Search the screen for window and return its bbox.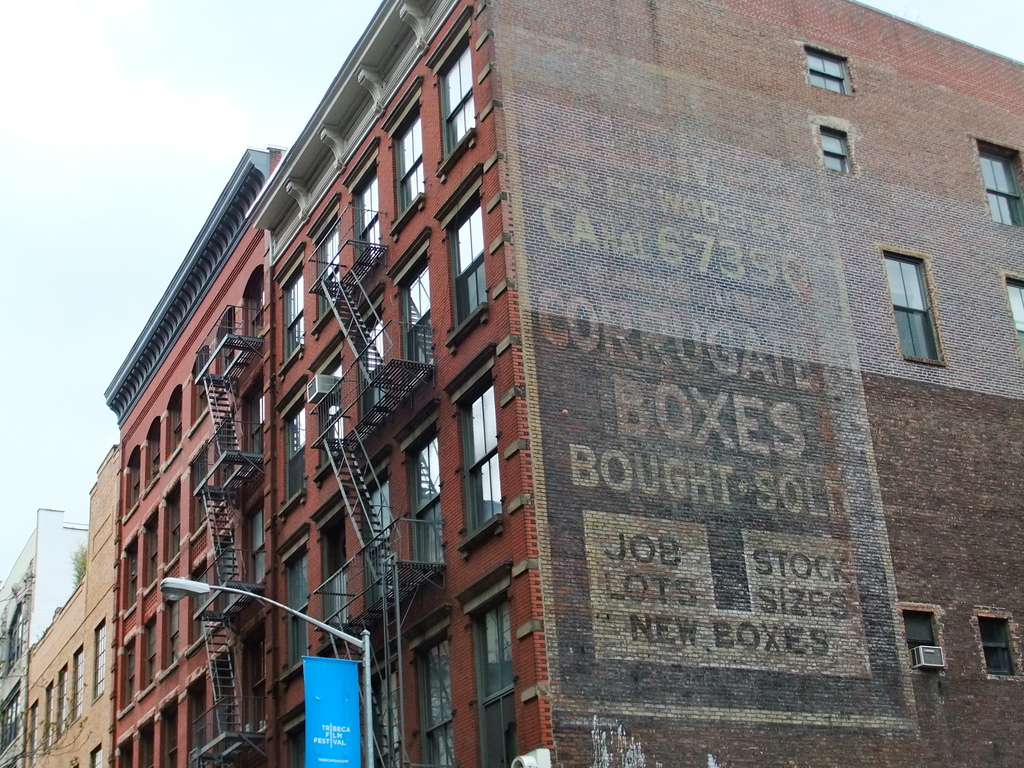
Found: {"x1": 462, "y1": 363, "x2": 503, "y2": 550}.
